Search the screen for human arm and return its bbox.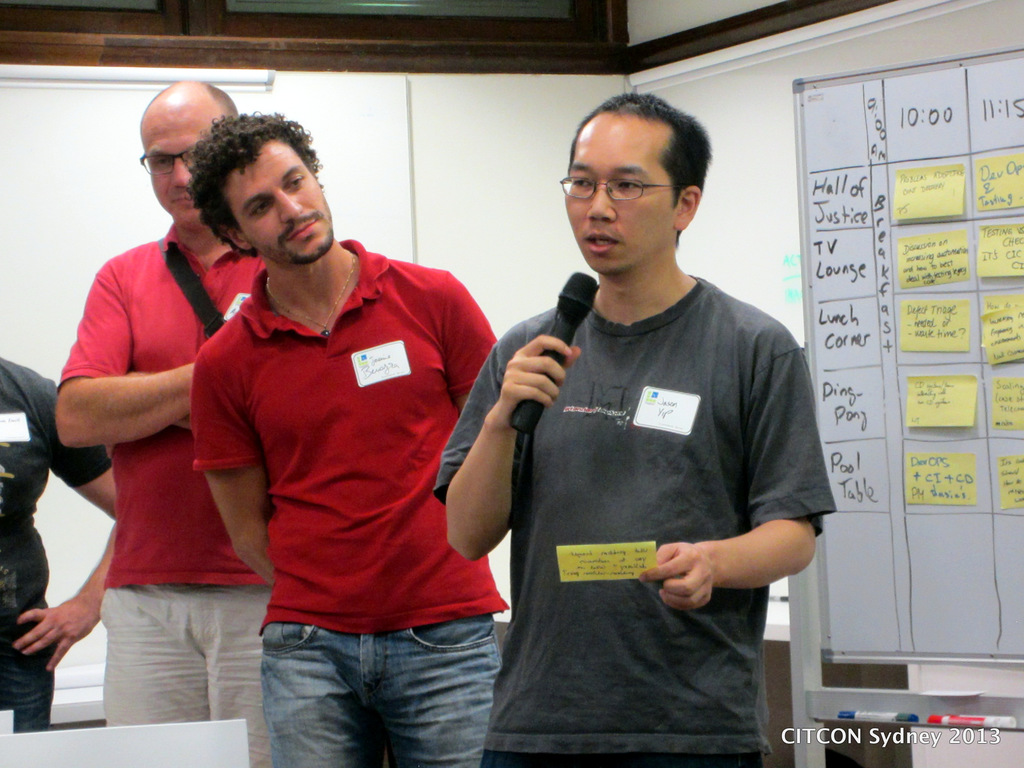
Found: {"x1": 190, "y1": 336, "x2": 287, "y2": 593}.
